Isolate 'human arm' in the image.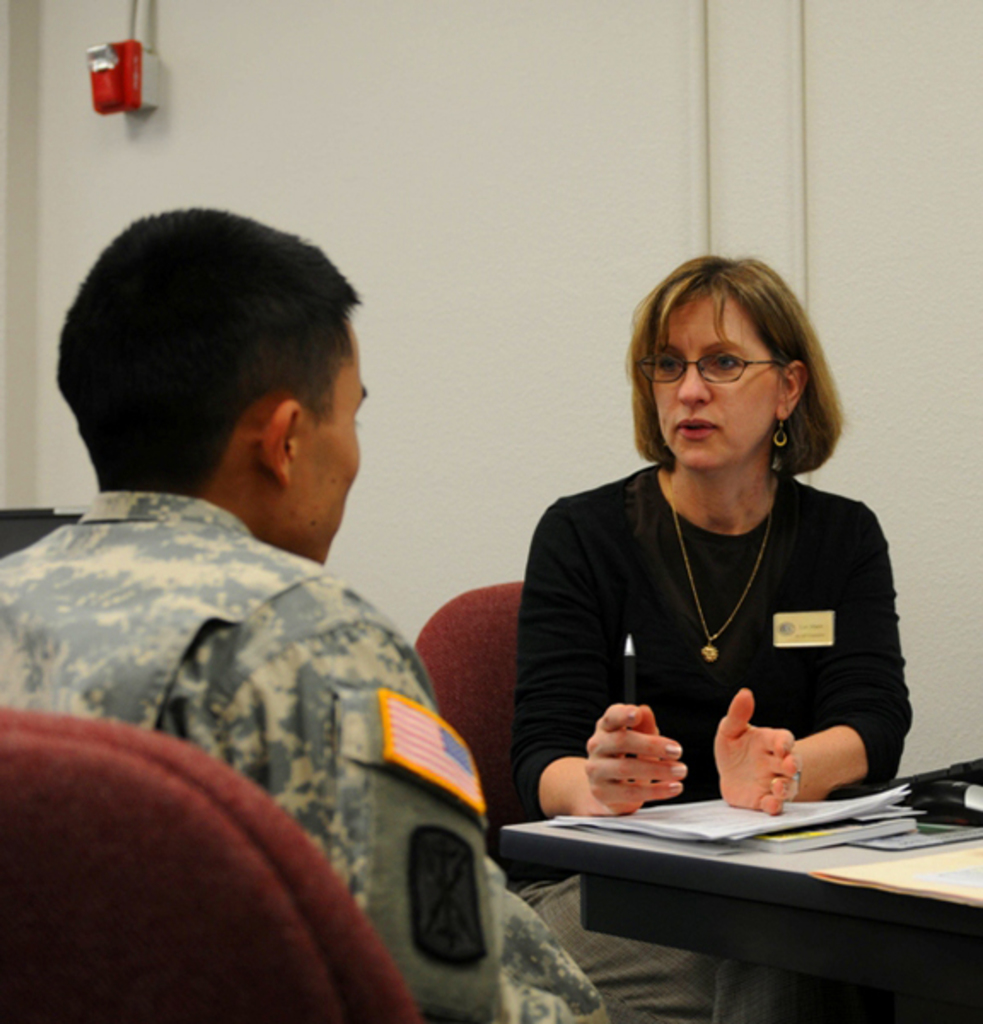
Isolated region: x1=710, y1=493, x2=911, y2=823.
